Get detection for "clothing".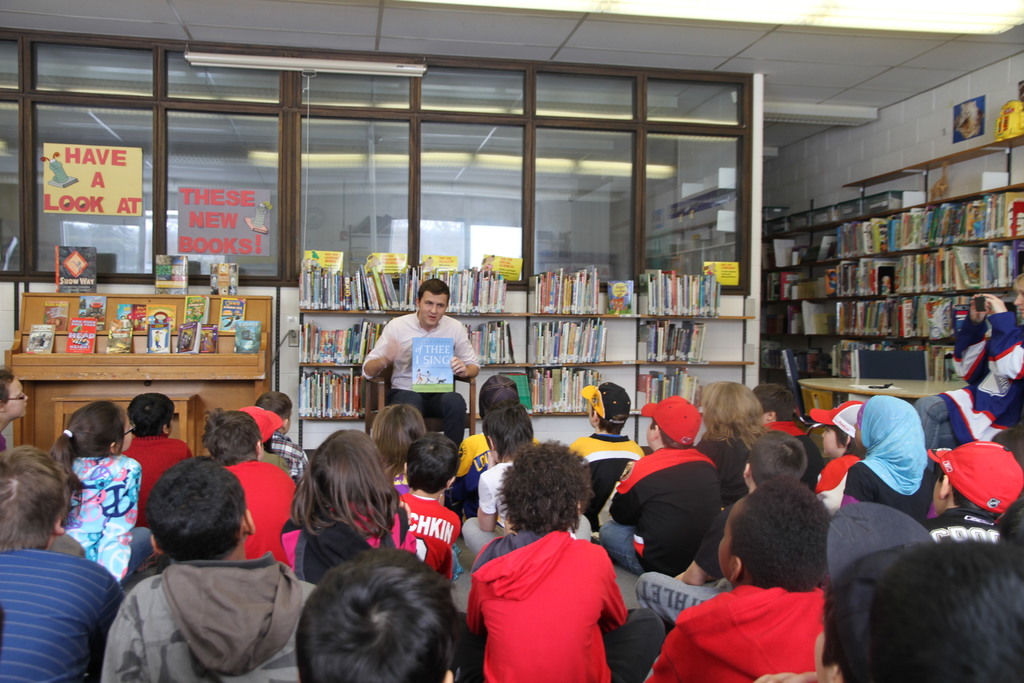
Detection: (383, 472, 462, 572).
